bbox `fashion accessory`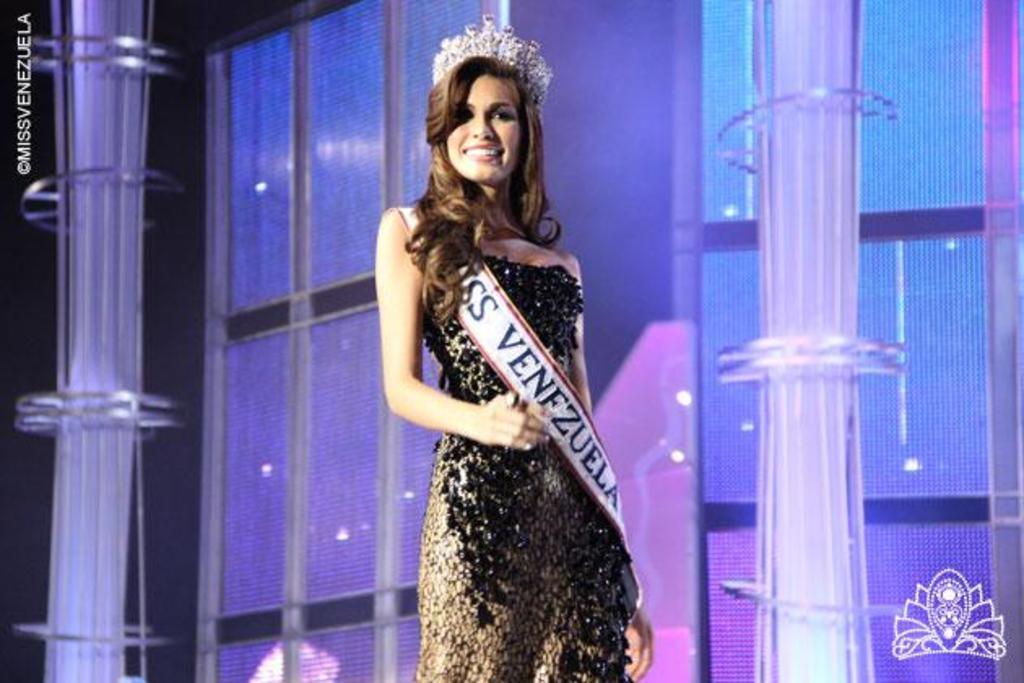
<box>432,20,558,111</box>
